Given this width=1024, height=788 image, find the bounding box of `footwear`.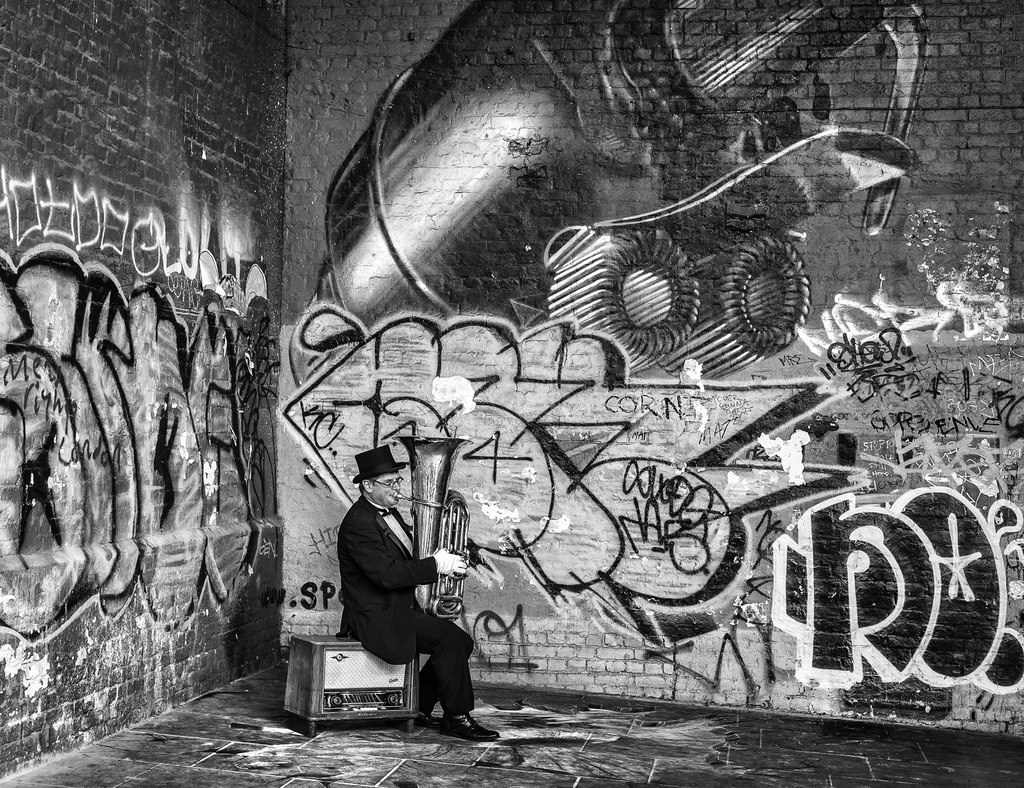
pyautogui.locateOnScreen(416, 712, 431, 725).
